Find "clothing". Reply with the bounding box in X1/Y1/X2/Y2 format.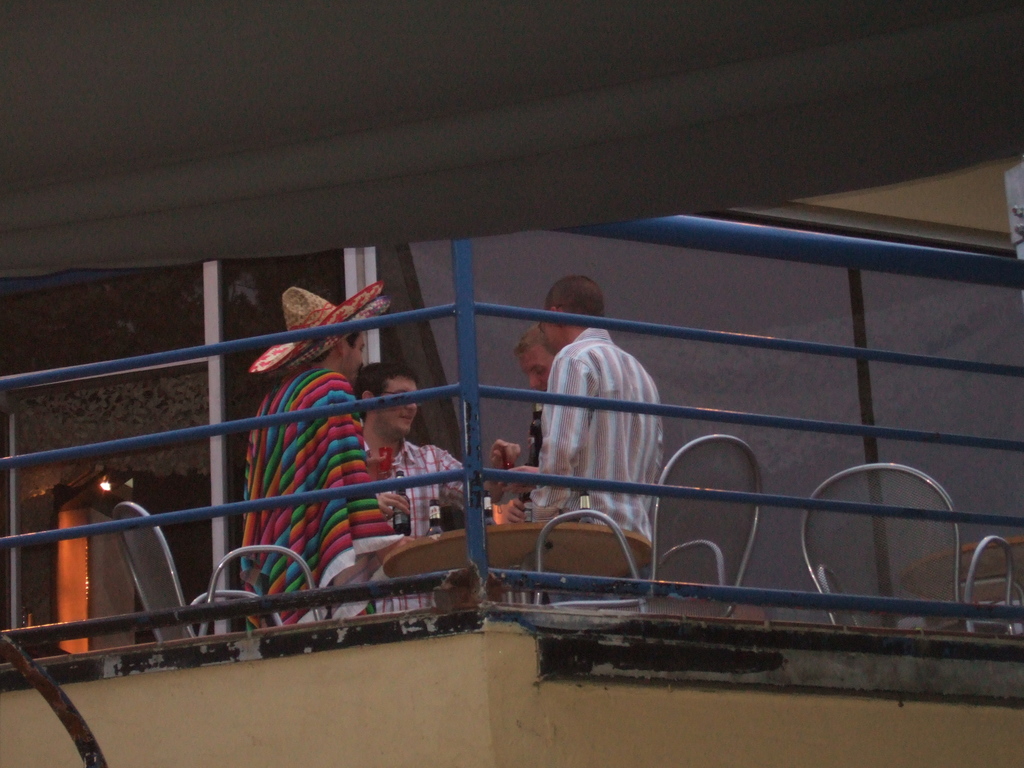
530/393/542/467.
